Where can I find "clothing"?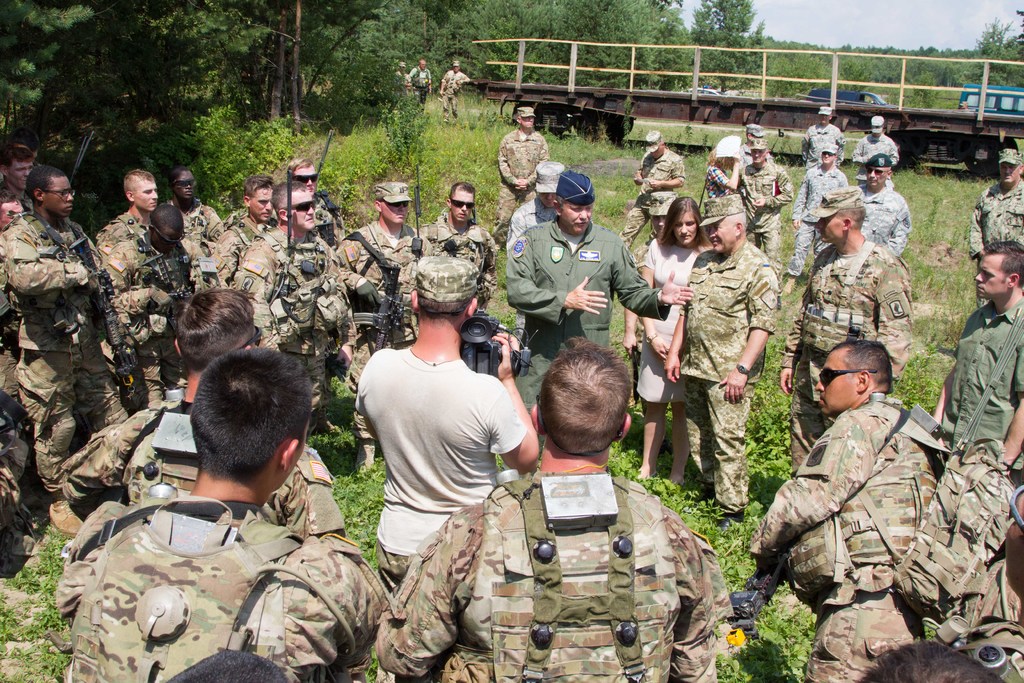
You can find it at bbox=(502, 197, 550, 253).
